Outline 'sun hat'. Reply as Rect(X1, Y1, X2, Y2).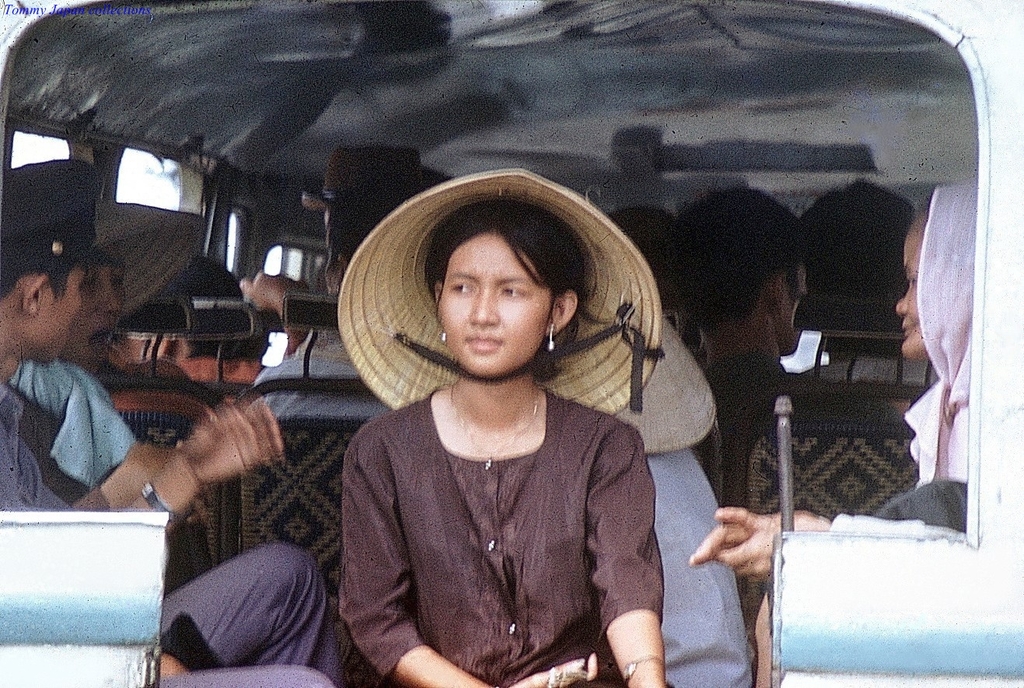
Rect(336, 165, 666, 421).
